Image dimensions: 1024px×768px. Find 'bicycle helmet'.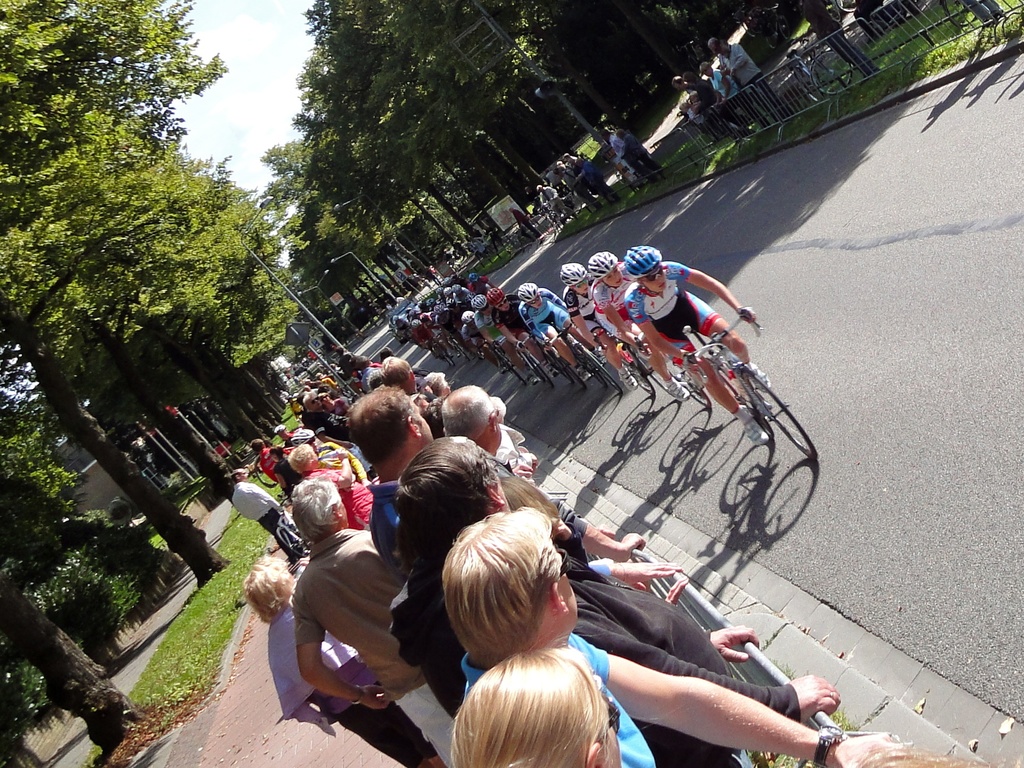
(x1=622, y1=244, x2=662, y2=277).
